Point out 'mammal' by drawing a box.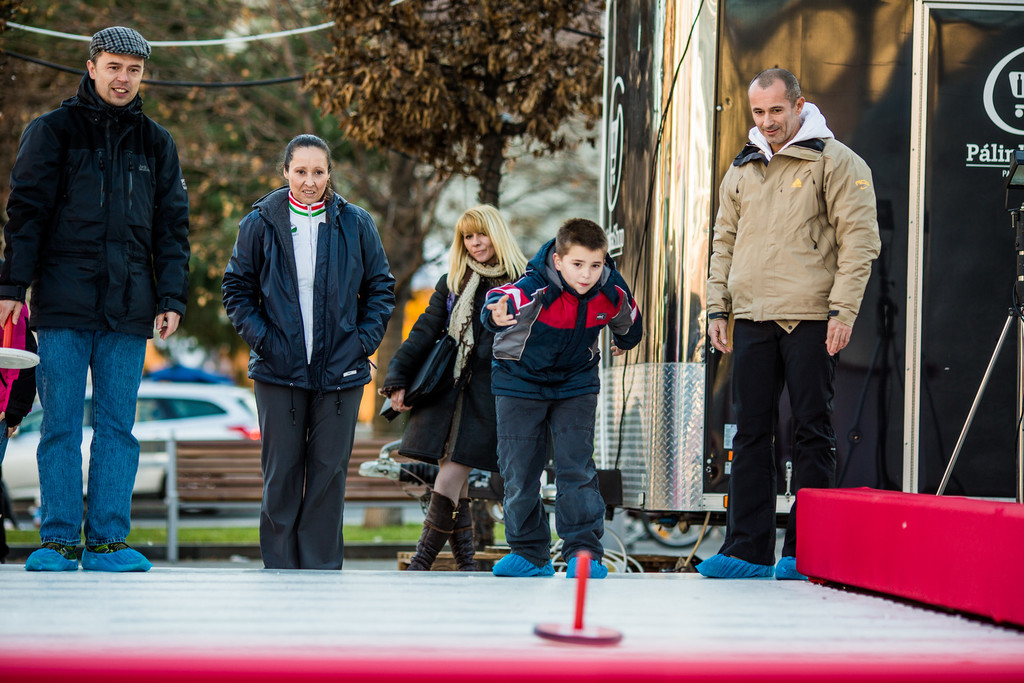
<region>691, 63, 877, 569</region>.
